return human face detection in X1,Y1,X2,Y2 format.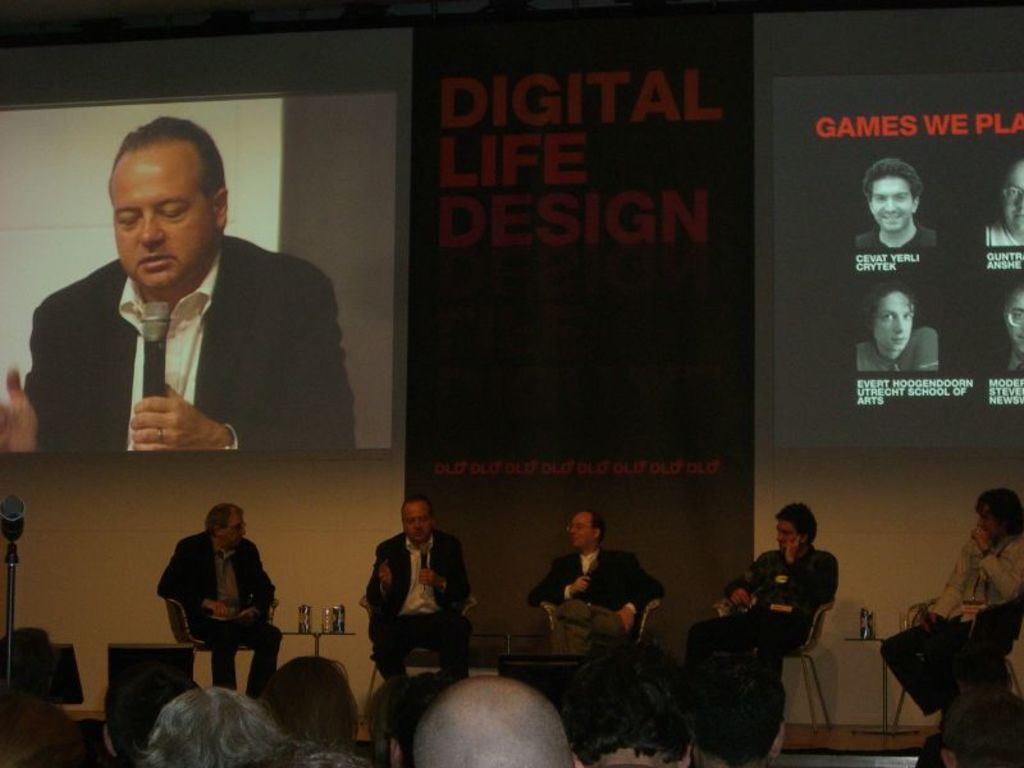
221,513,246,548.
